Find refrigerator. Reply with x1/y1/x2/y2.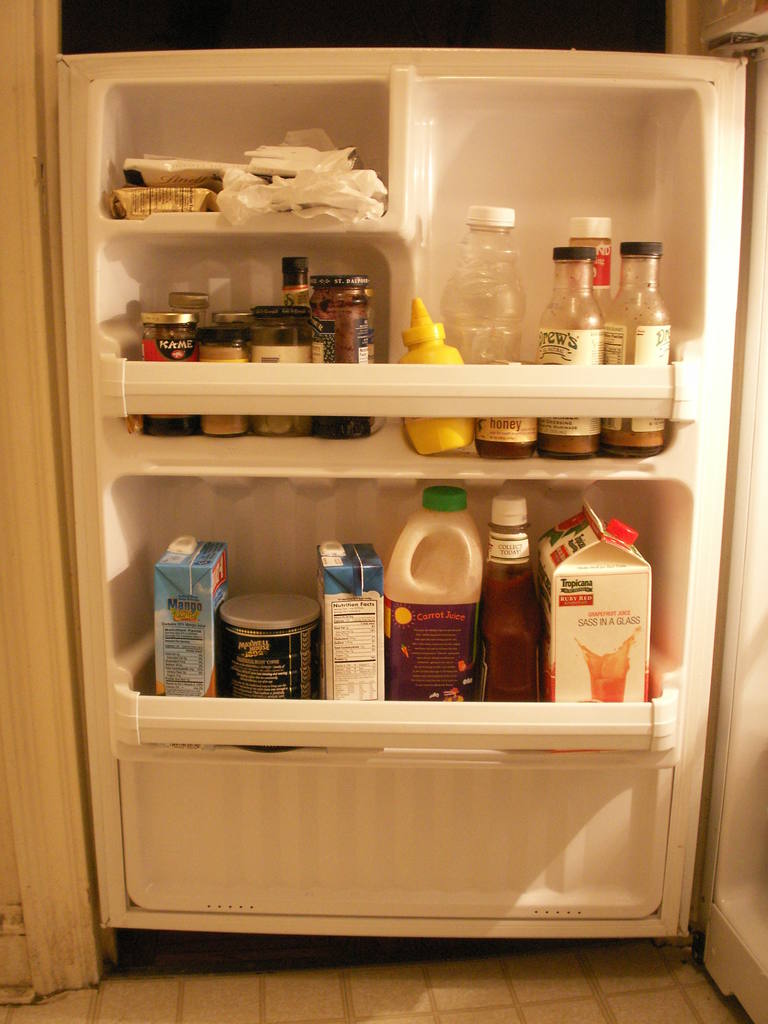
52/42/767/1021.
